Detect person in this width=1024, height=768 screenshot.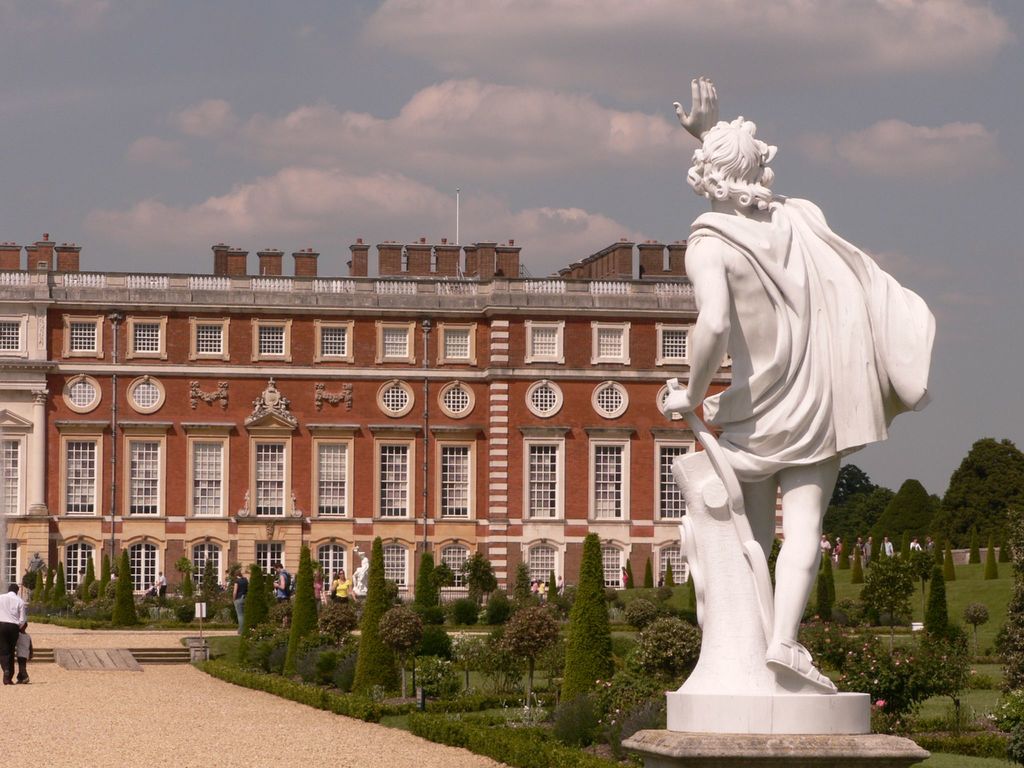
Detection: region(141, 585, 156, 597).
